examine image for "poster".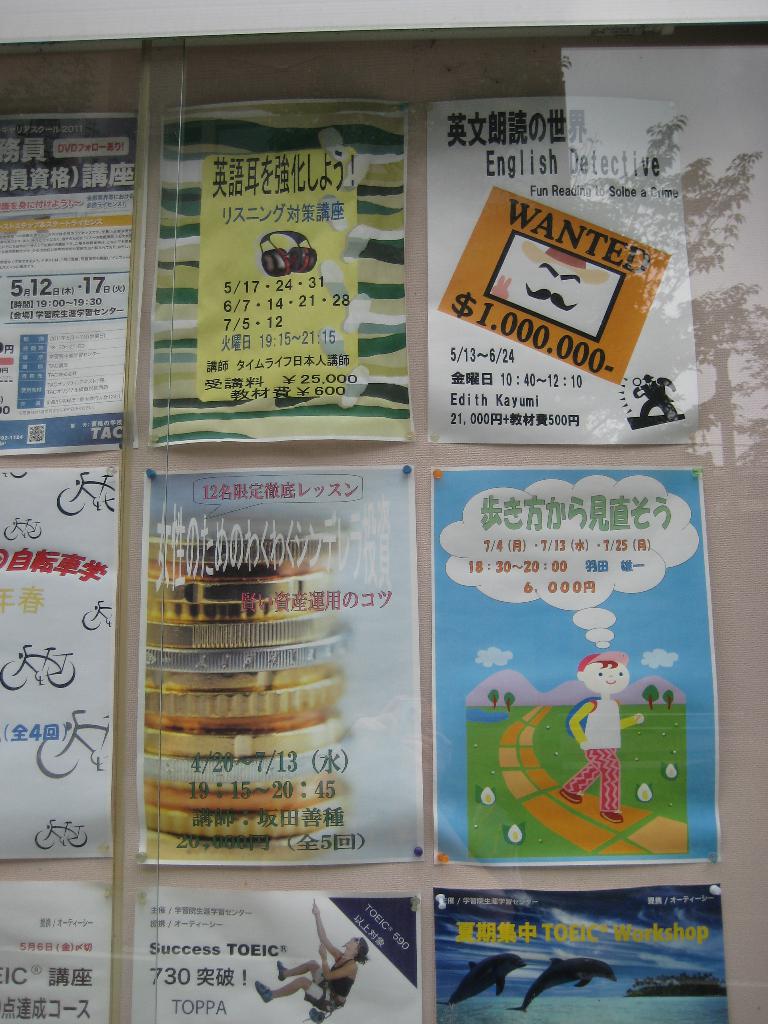
Examination result: <box>427,95,703,438</box>.
